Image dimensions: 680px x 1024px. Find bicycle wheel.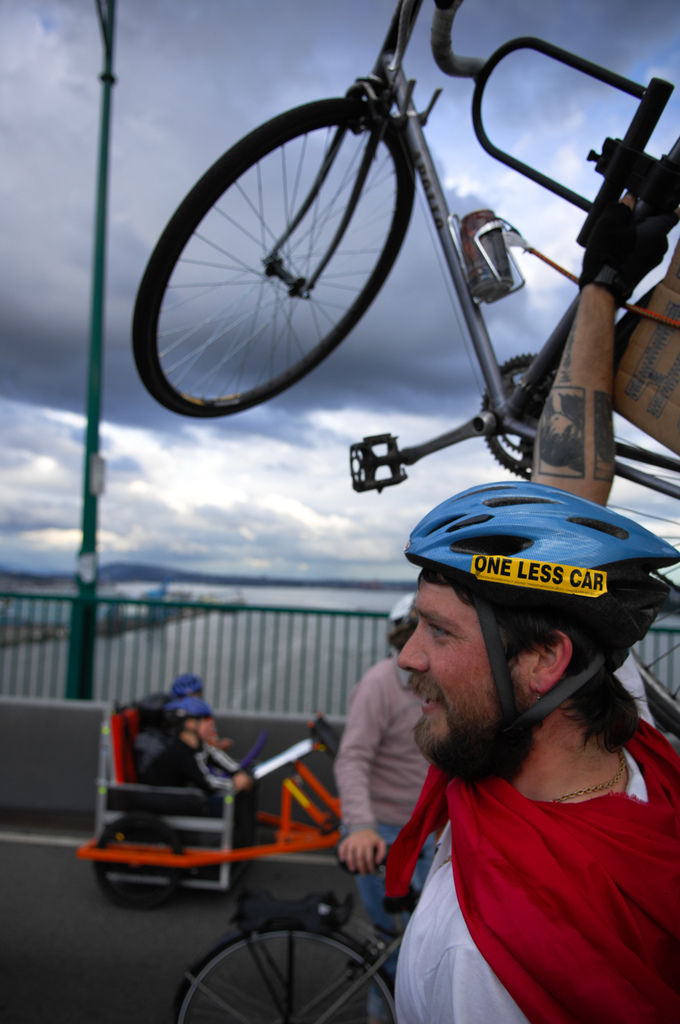
crop(166, 914, 412, 1023).
